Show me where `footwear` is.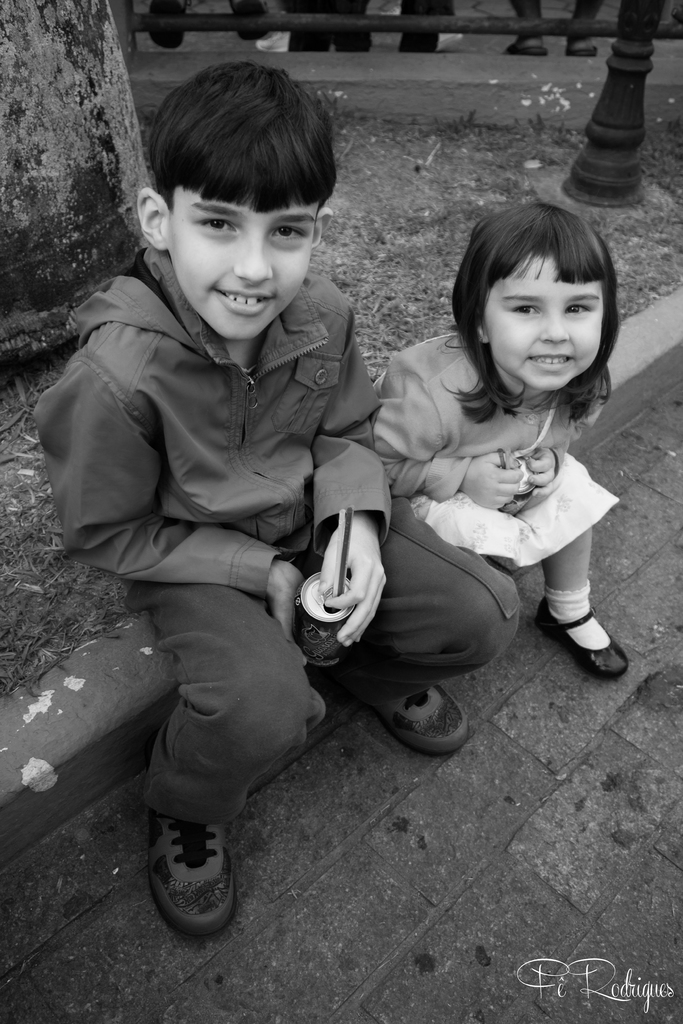
`footwear` is at BBox(327, 0, 375, 50).
